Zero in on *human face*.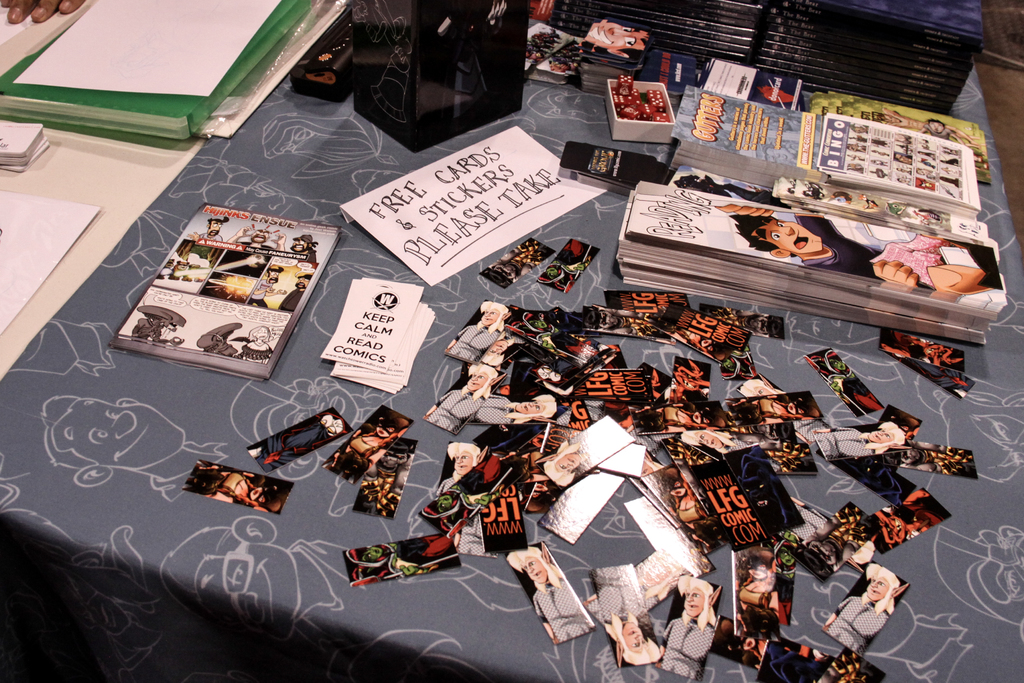
Zeroed in: {"x1": 513, "y1": 394, "x2": 543, "y2": 415}.
